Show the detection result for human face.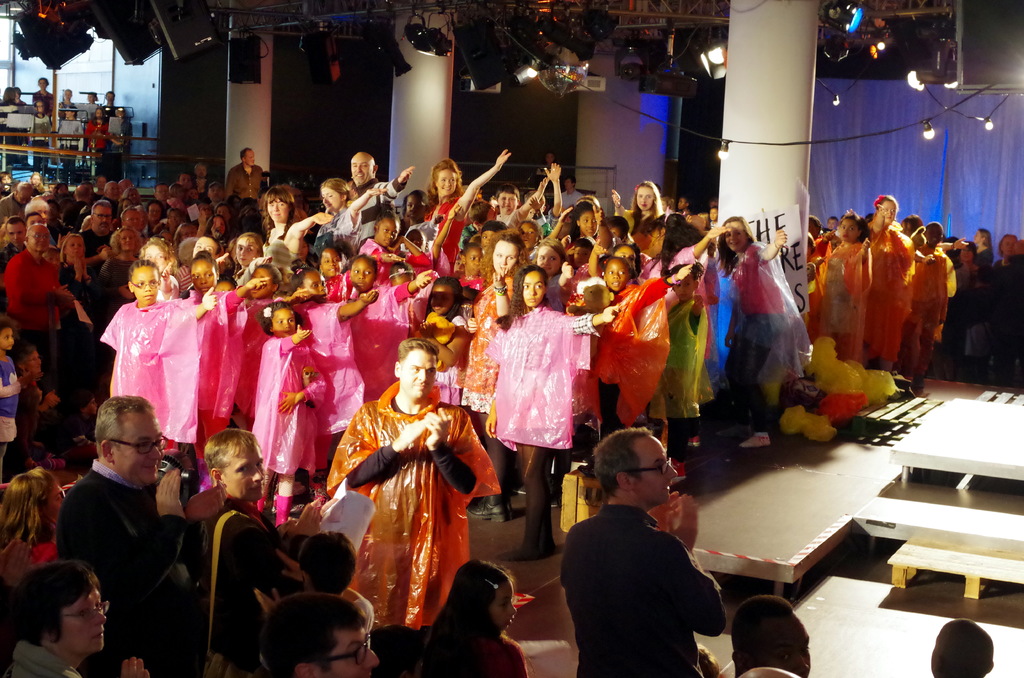
x1=190, y1=259, x2=218, y2=295.
